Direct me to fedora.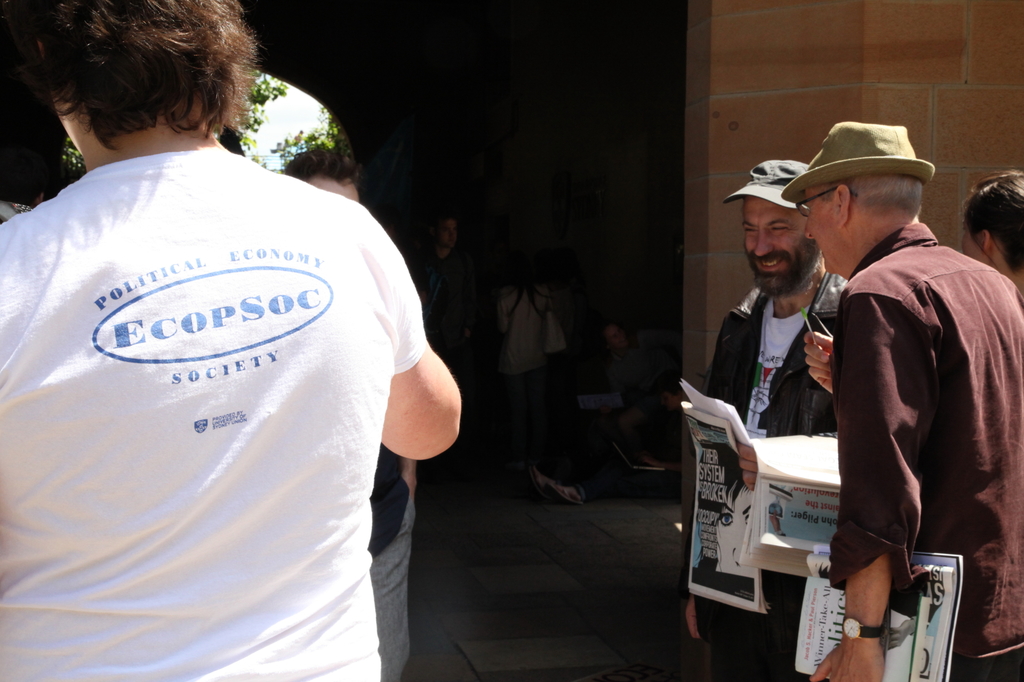
Direction: box(781, 113, 947, 197).
